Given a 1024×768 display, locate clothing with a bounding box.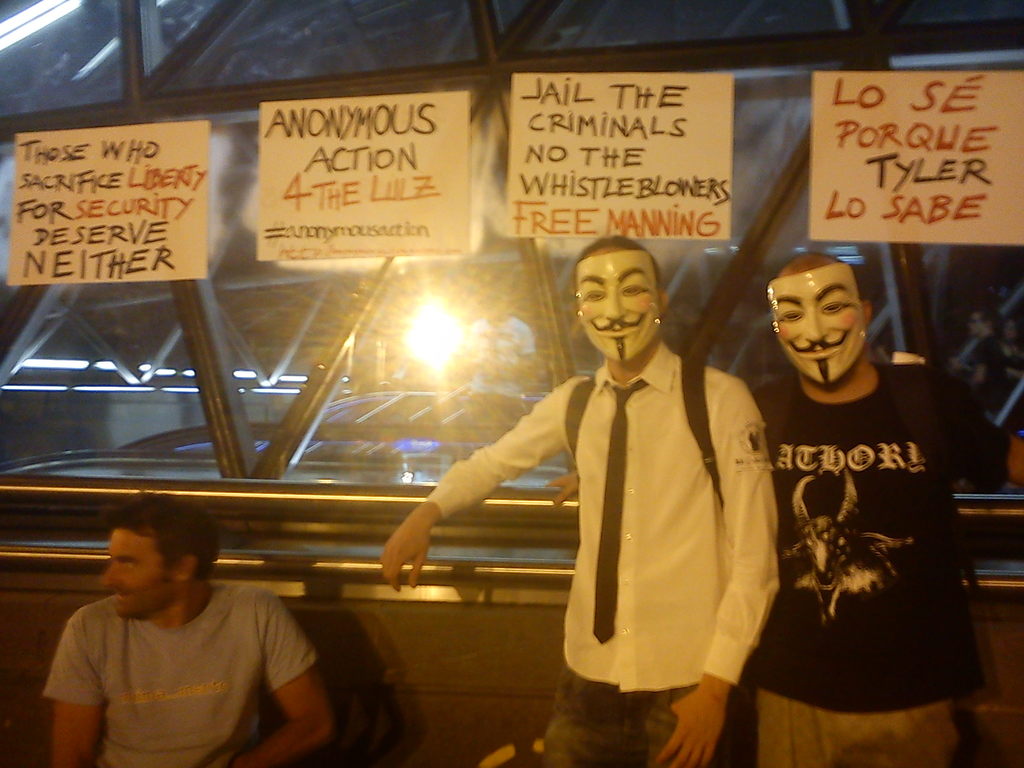
Located: (45, 584, 318, 767).
